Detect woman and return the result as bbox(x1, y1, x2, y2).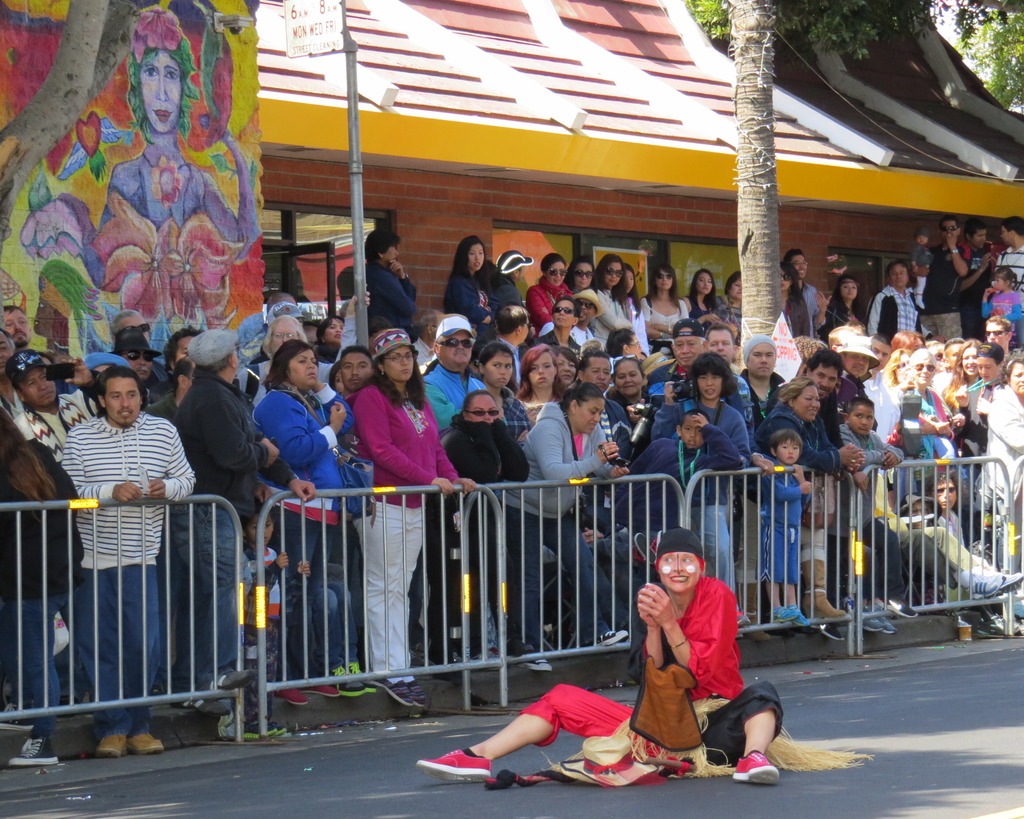
bbox(652, 355, 751, 628).
